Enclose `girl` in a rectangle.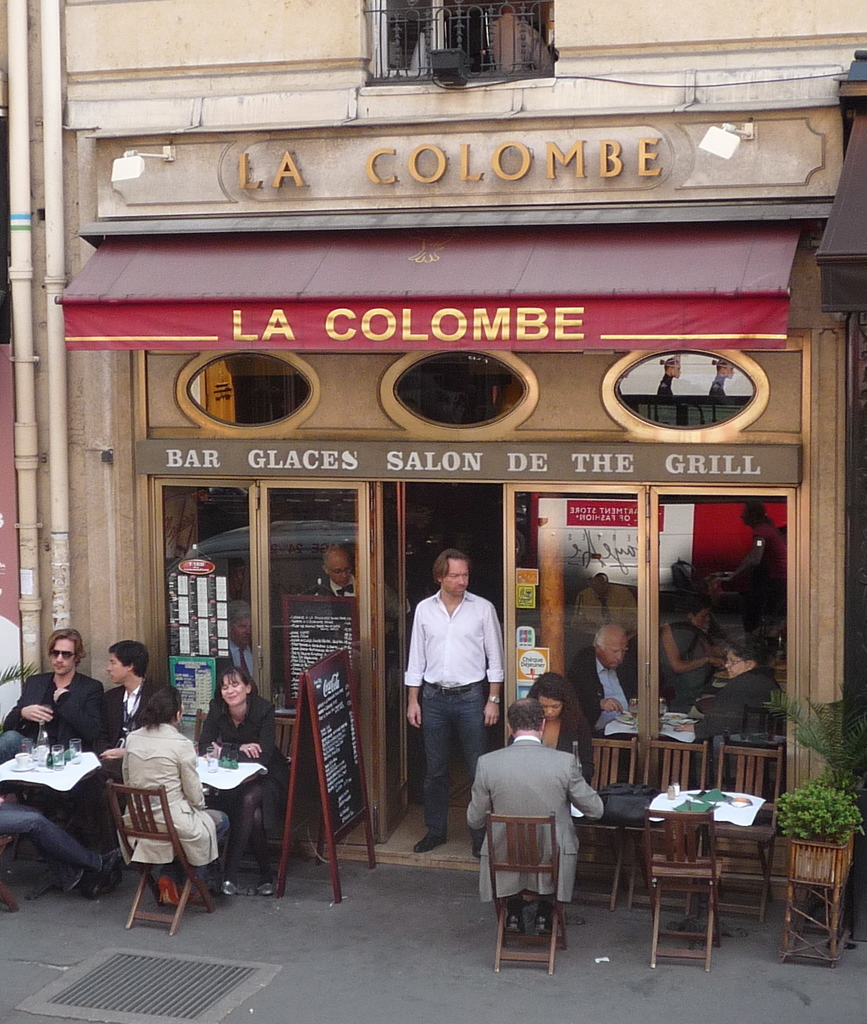
198:659:293:895.
